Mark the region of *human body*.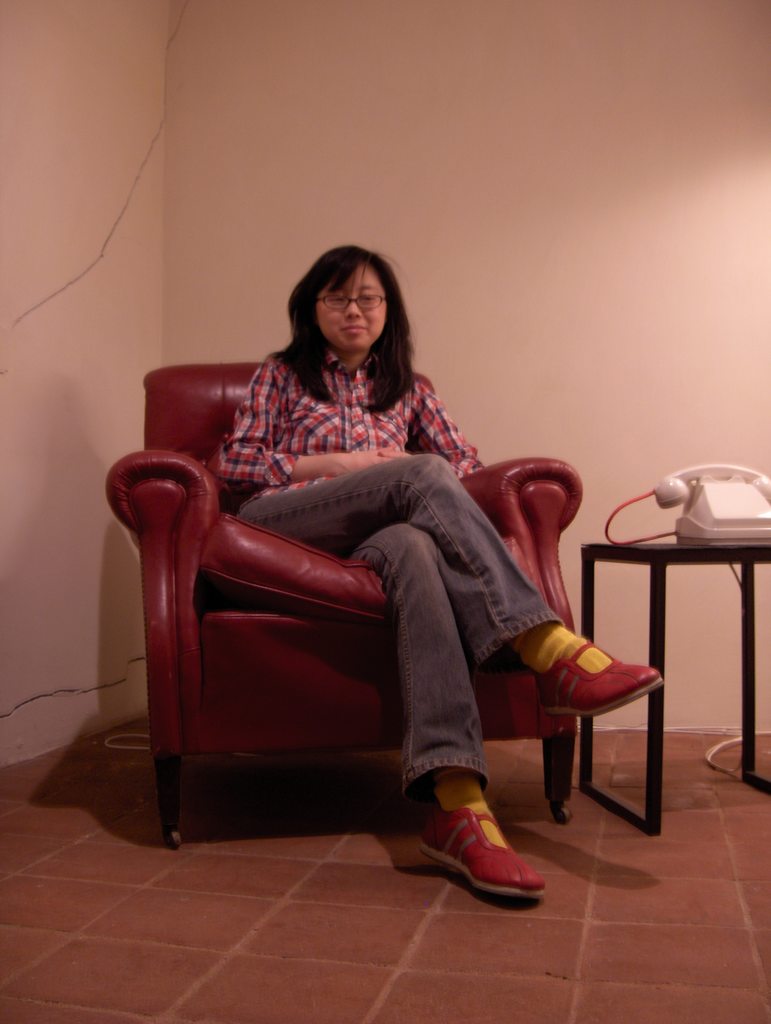
Region: crop(209, 244, 661, 900).
